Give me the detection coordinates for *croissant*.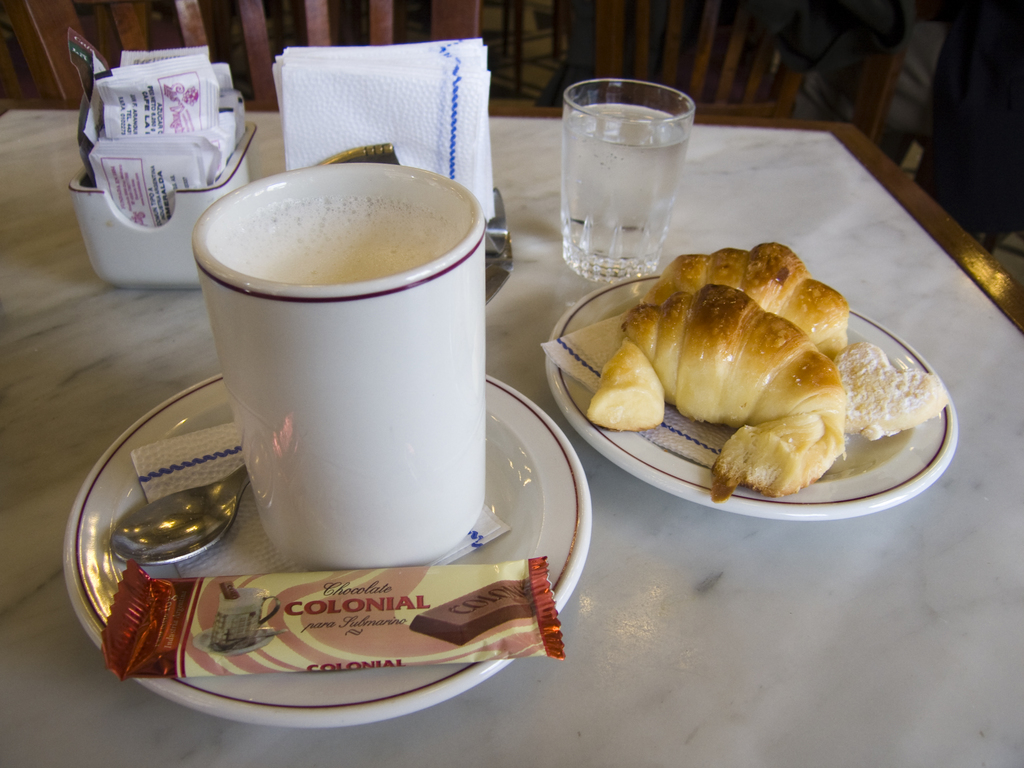
left=643, top=242, right=948, bottom=433.
